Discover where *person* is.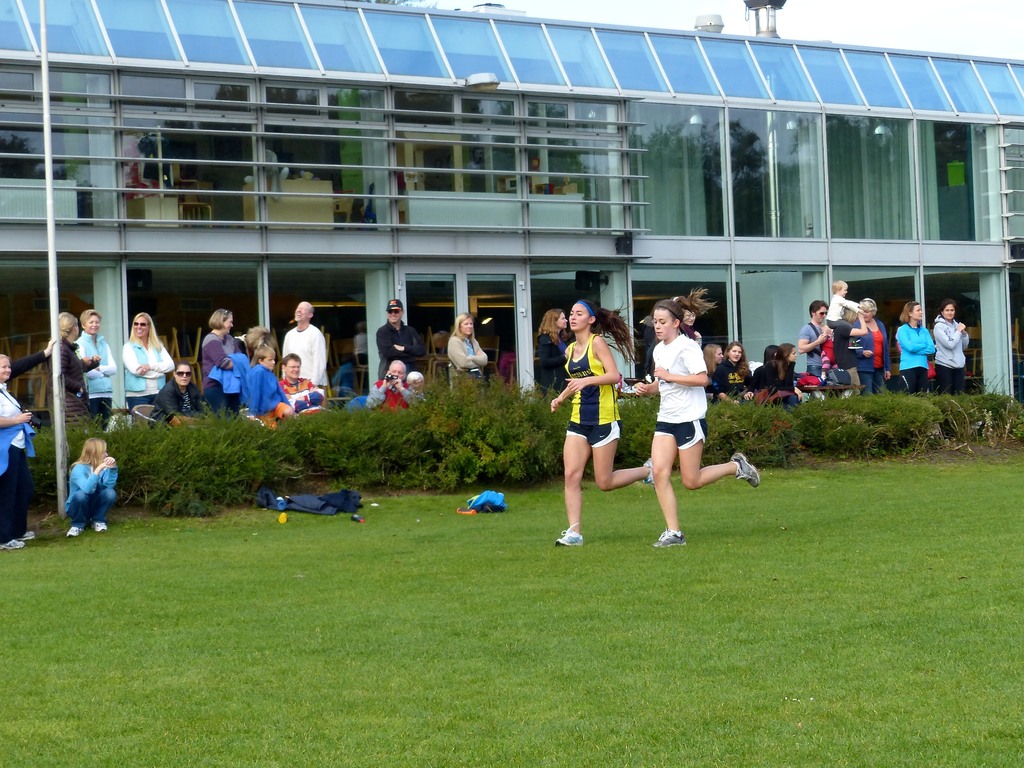
Discovered at x1=42, y1=310, x2=102, y2=428.
